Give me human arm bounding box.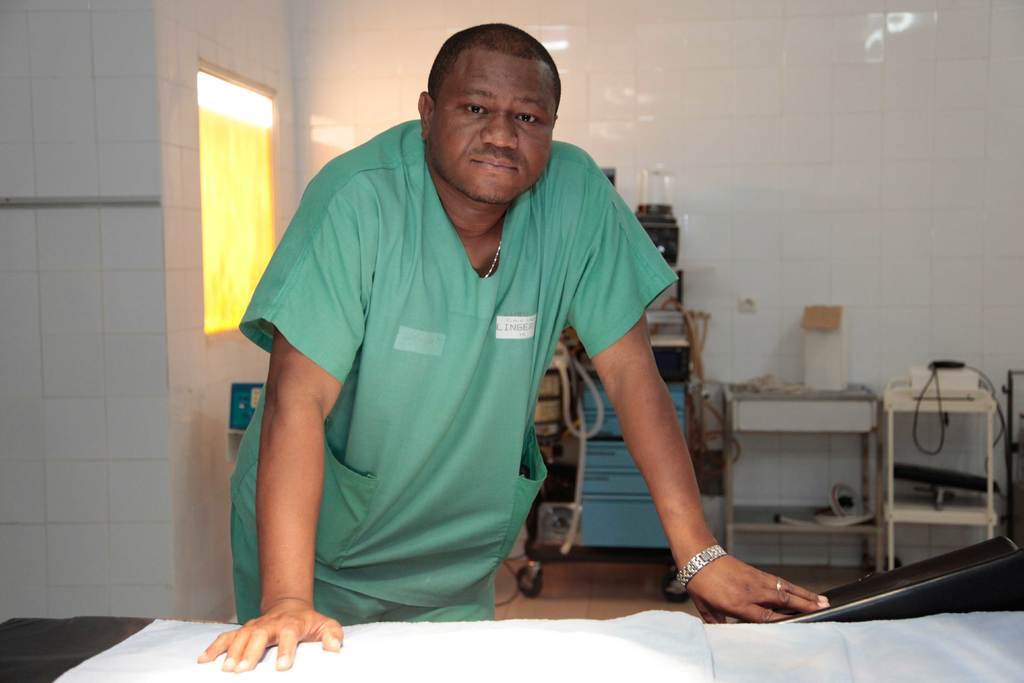
region(208, 226, 357, 665).
